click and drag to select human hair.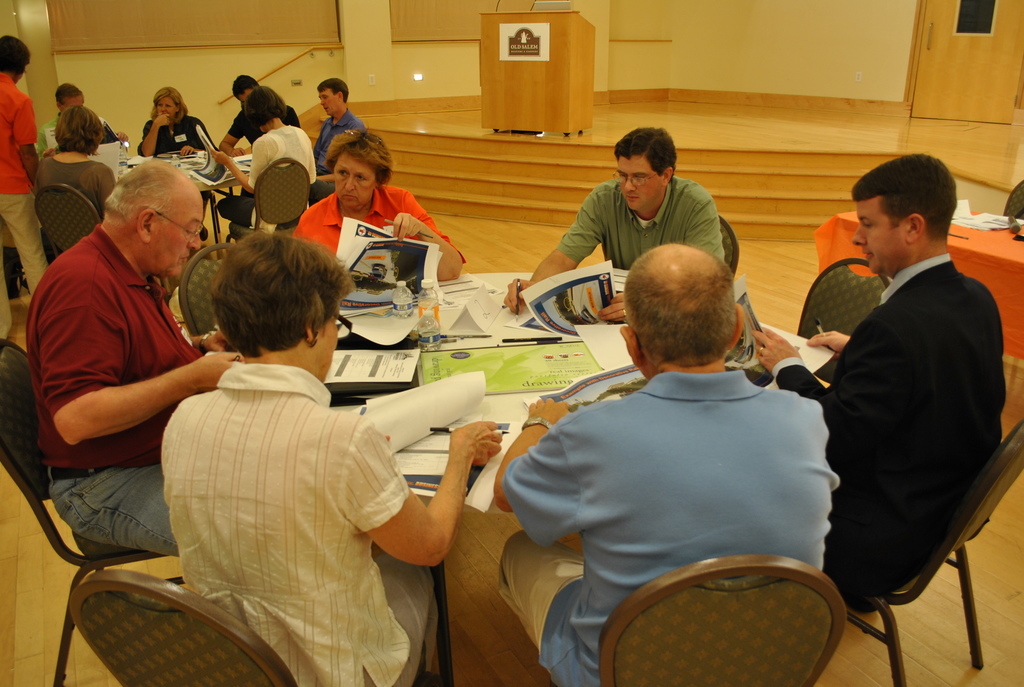
Selection: 0,34,31,80.
